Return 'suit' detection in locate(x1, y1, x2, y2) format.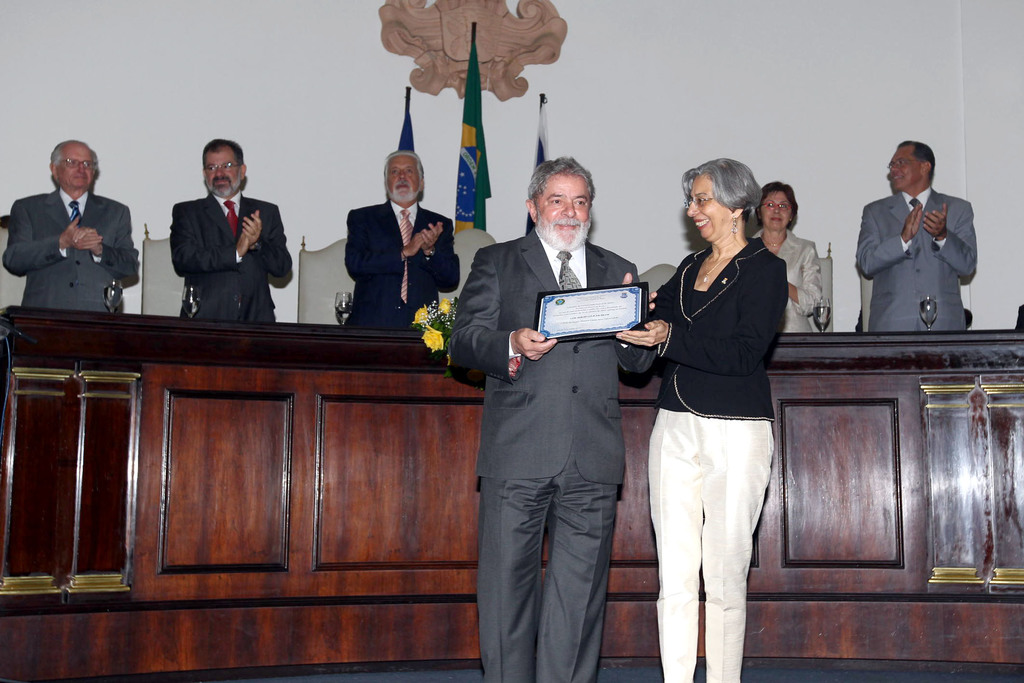
locate(344, 203, 463, 333).
